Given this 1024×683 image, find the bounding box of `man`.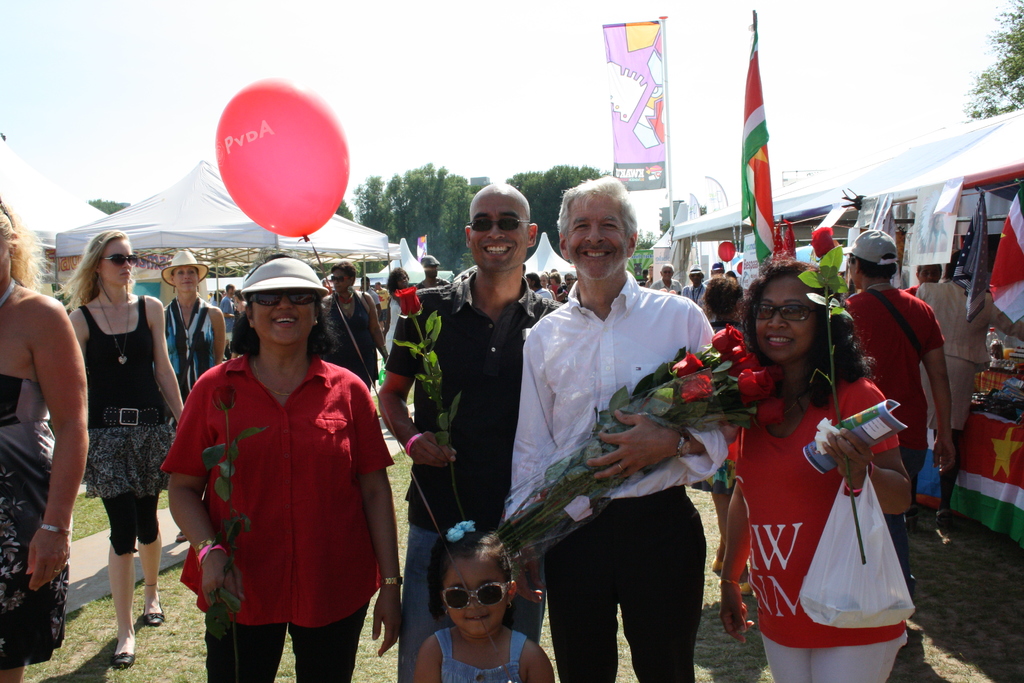
419 253 447 290.
